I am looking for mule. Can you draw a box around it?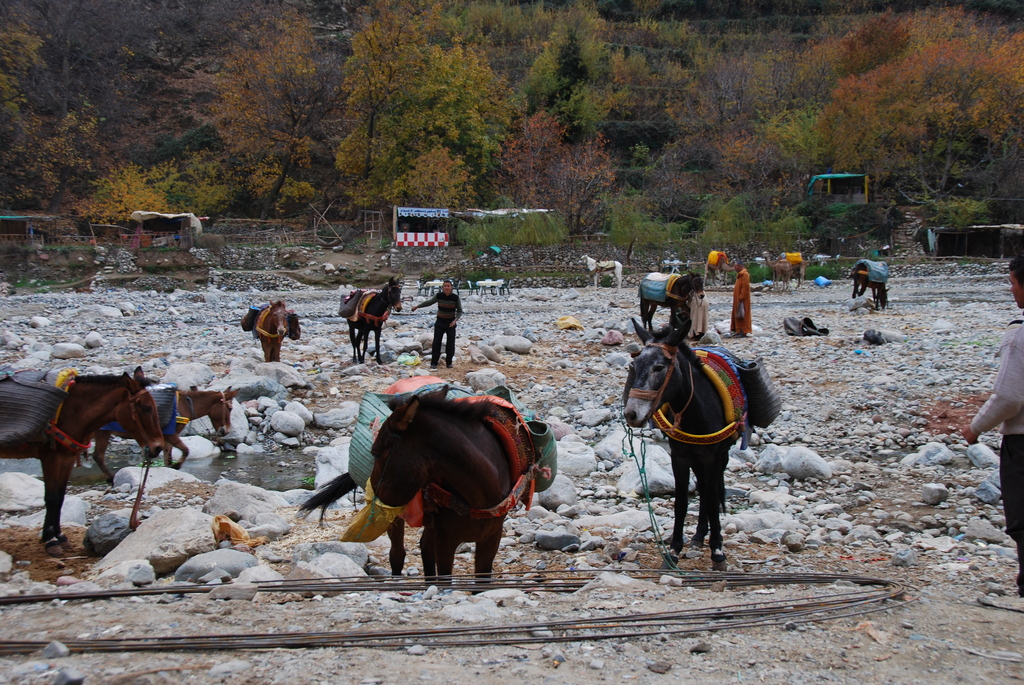
Sure, the bounding box is {"x1": 346, "y1": 276, "x2": 404, "y2": 362}.
